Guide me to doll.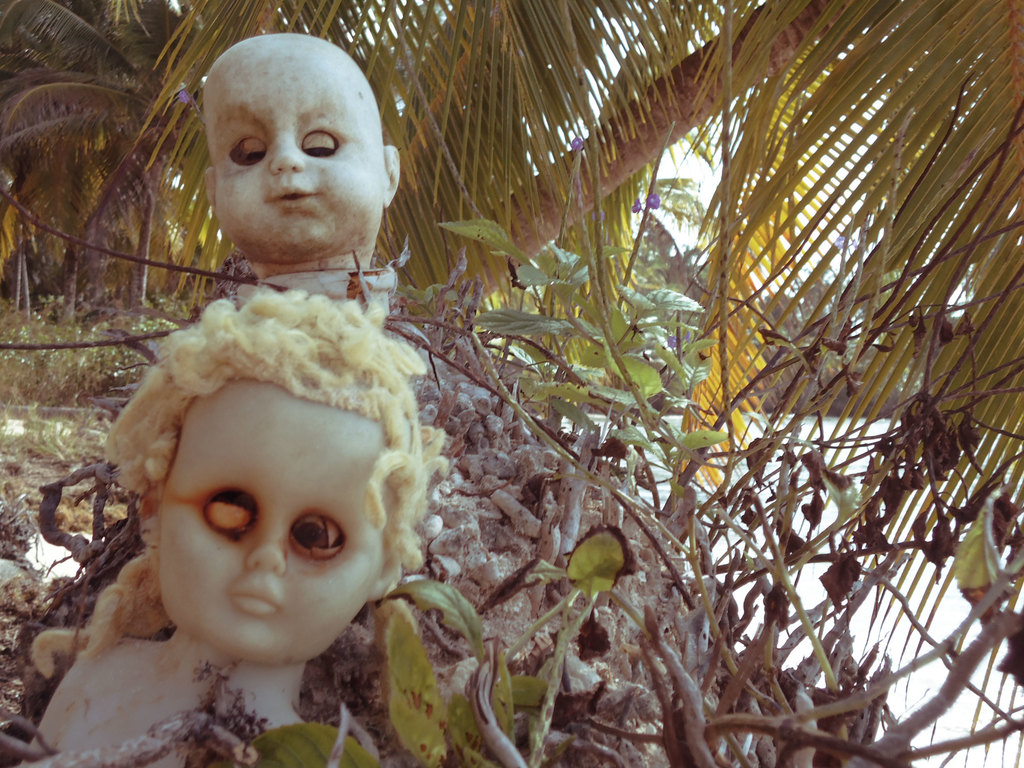
Guidance: rect(204, 33, 397, 311).
